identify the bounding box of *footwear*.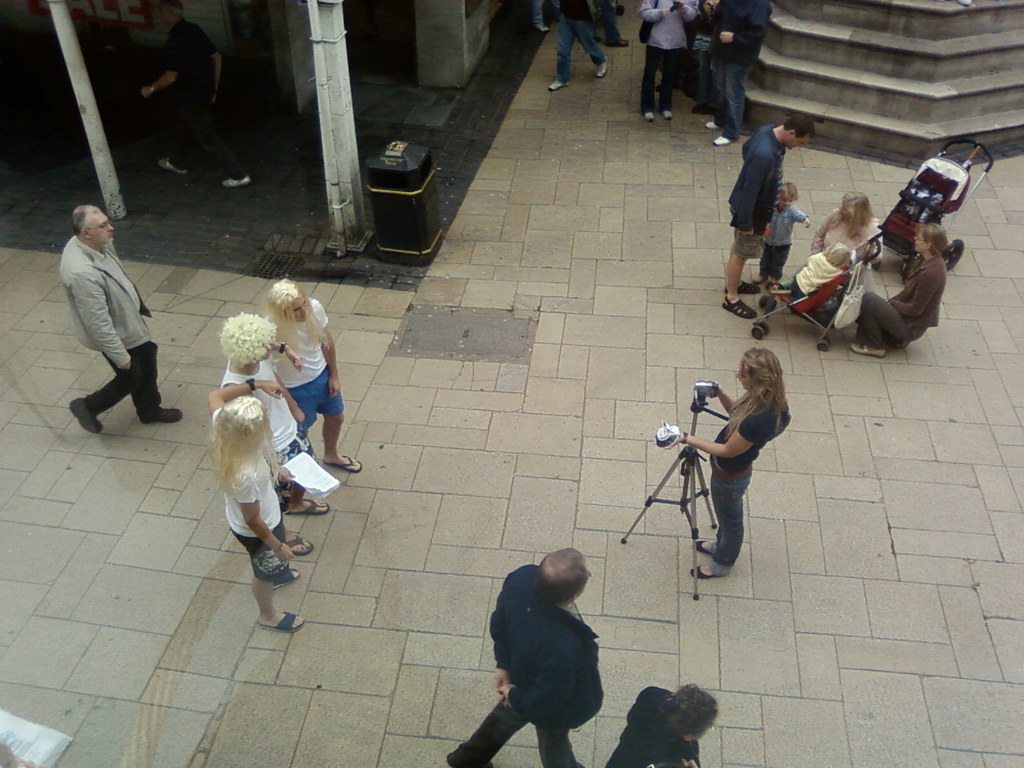
662 109 671 122.
